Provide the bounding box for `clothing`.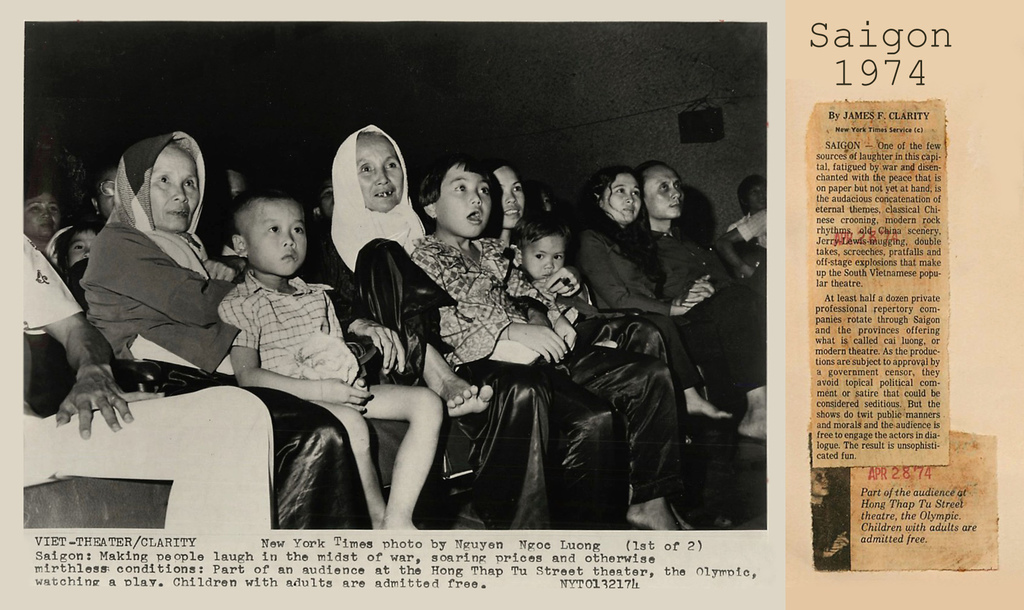
box=[564, 216, 783, 381].
